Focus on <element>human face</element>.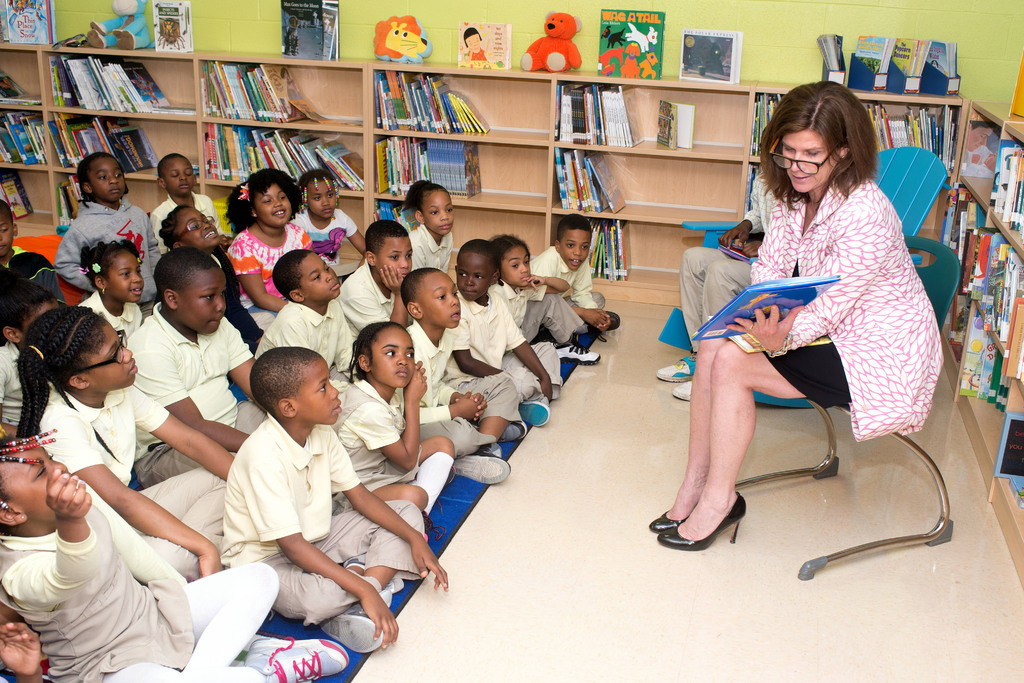
Focused at bbox=(0, 213, 15, 253).
